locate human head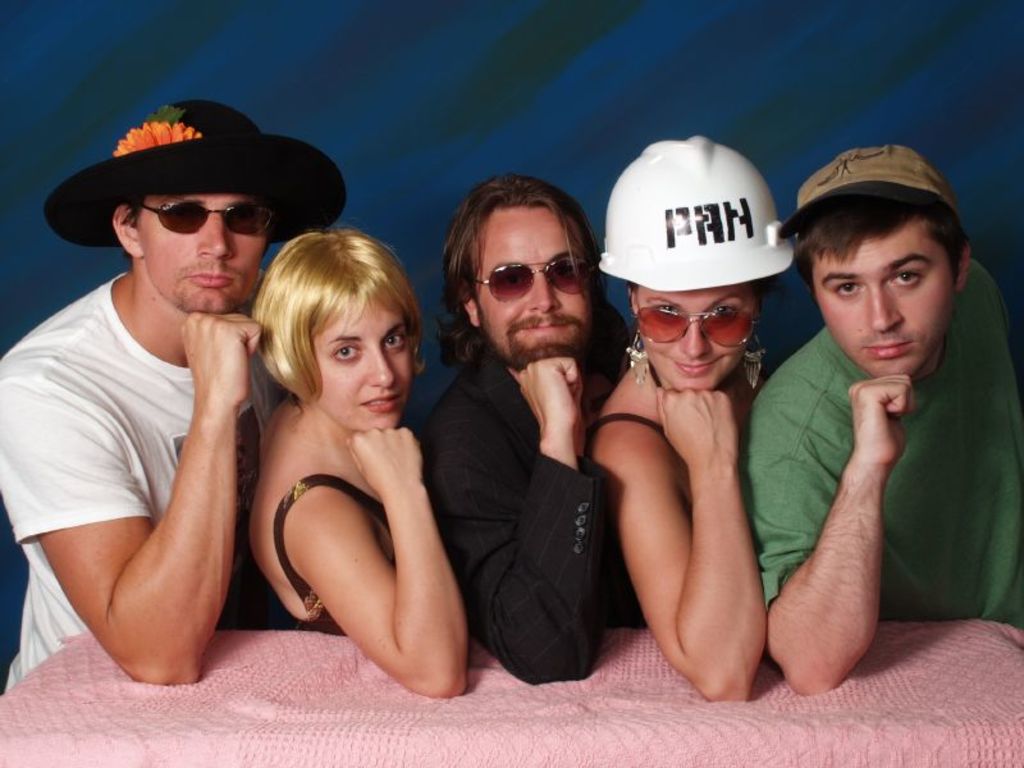
l=106, t=99, r=279, b=316
